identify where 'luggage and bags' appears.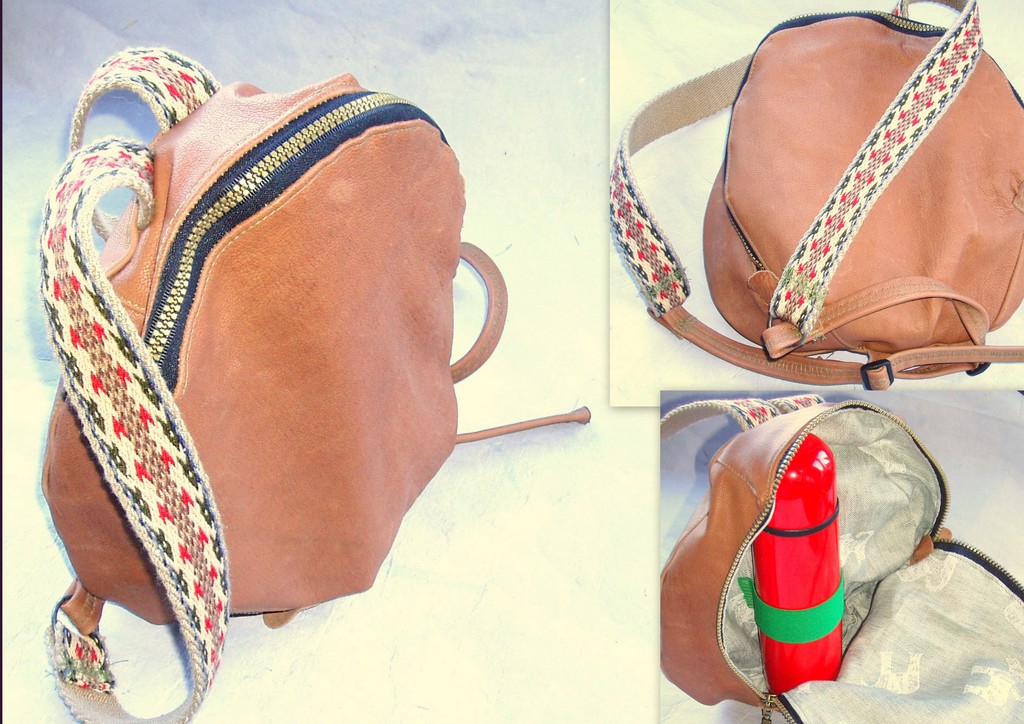
Appears at left=659, top=392, right=1023, bottom=723.
